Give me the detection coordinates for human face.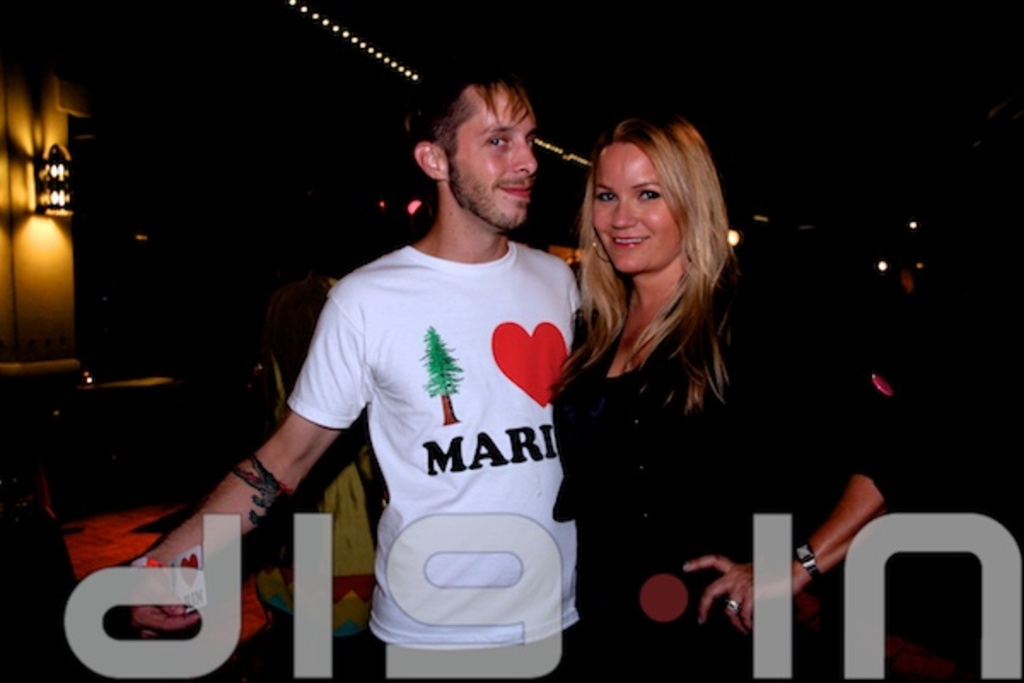
[447,82,536,224].
